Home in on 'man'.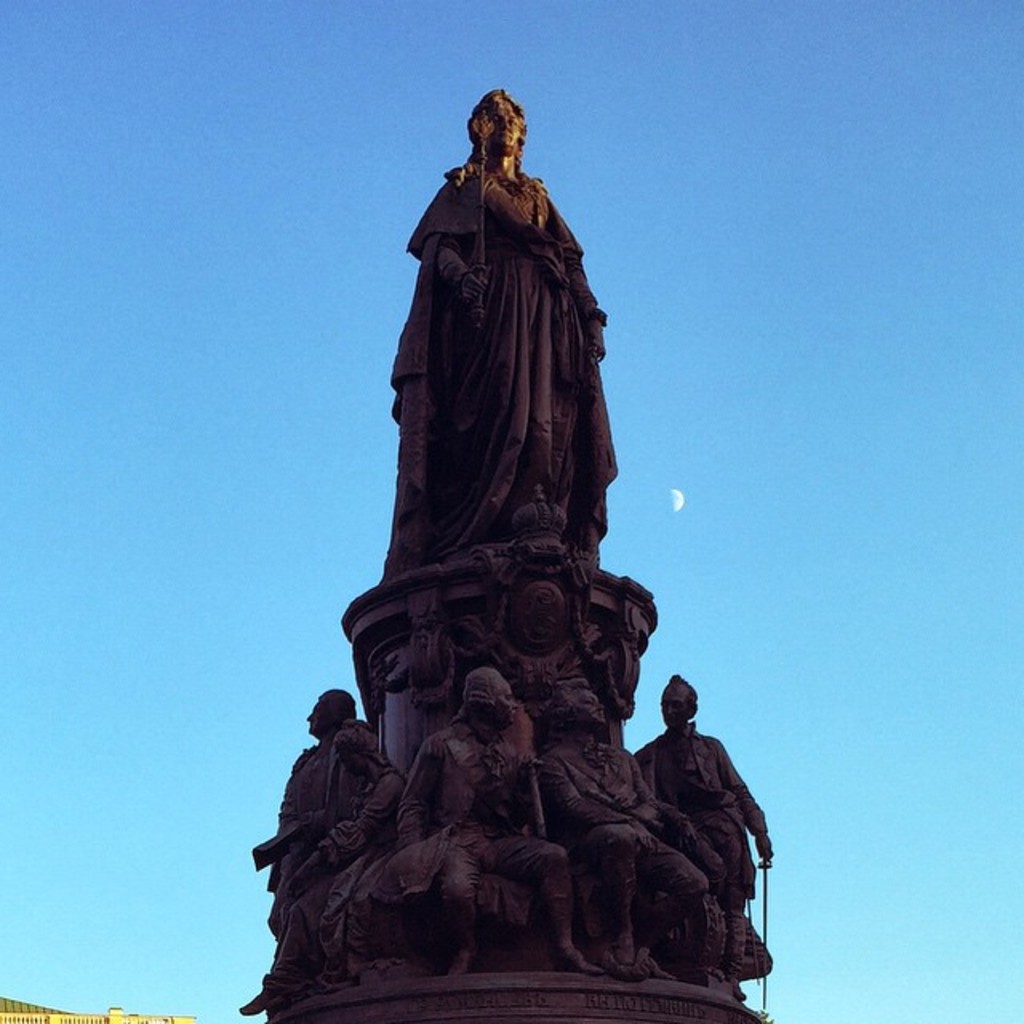
Homed in at 400:664:586:974.
